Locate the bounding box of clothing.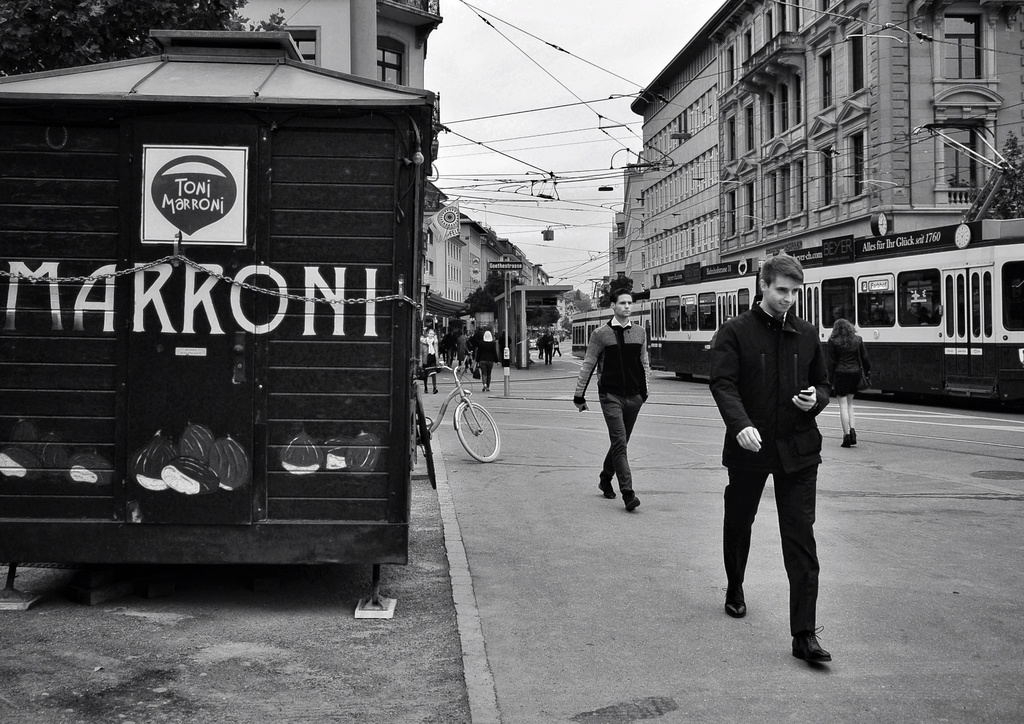
Bounding box: 477,328,499,389.
